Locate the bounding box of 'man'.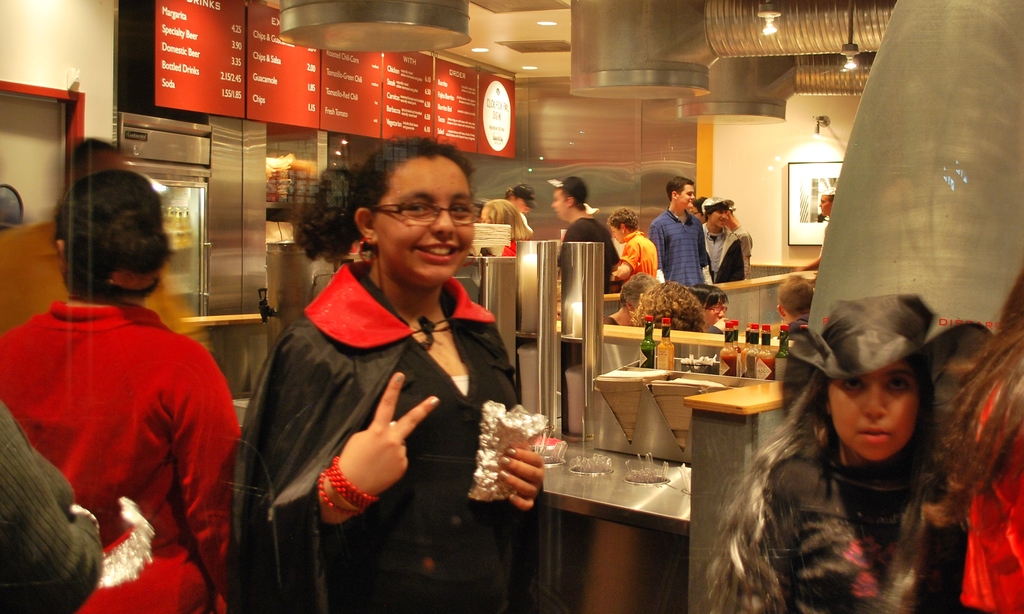
Bounding box: l=548, t=173, r=616, b=300.
